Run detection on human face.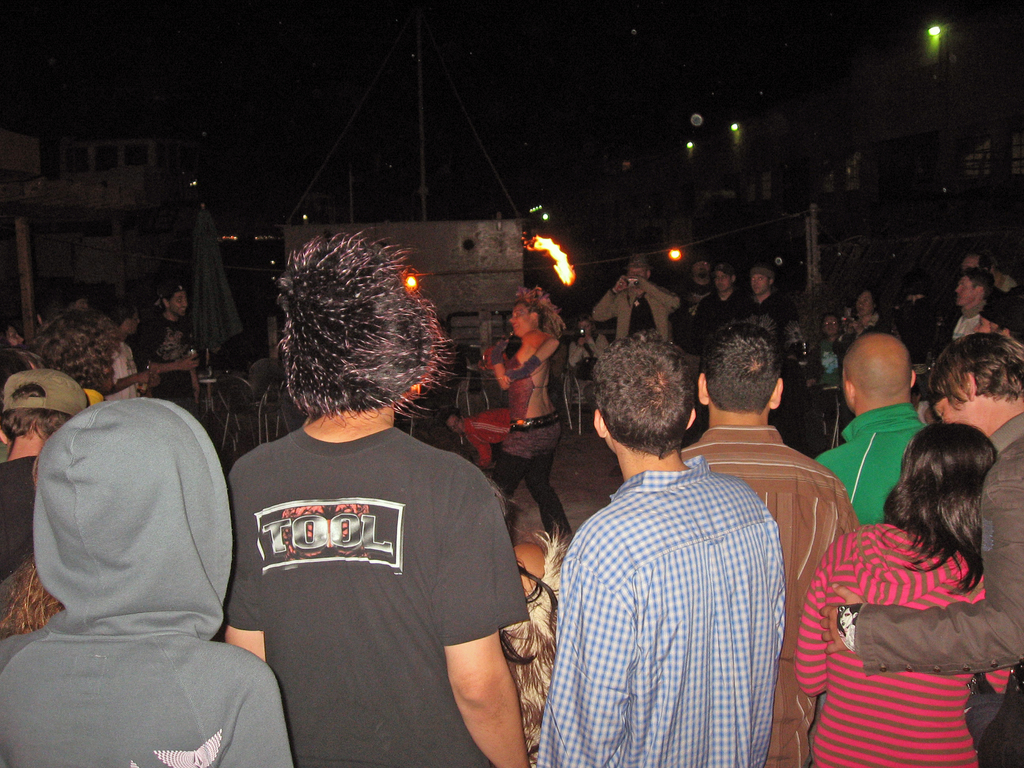
Result: box(751, 275, 769, 297).
